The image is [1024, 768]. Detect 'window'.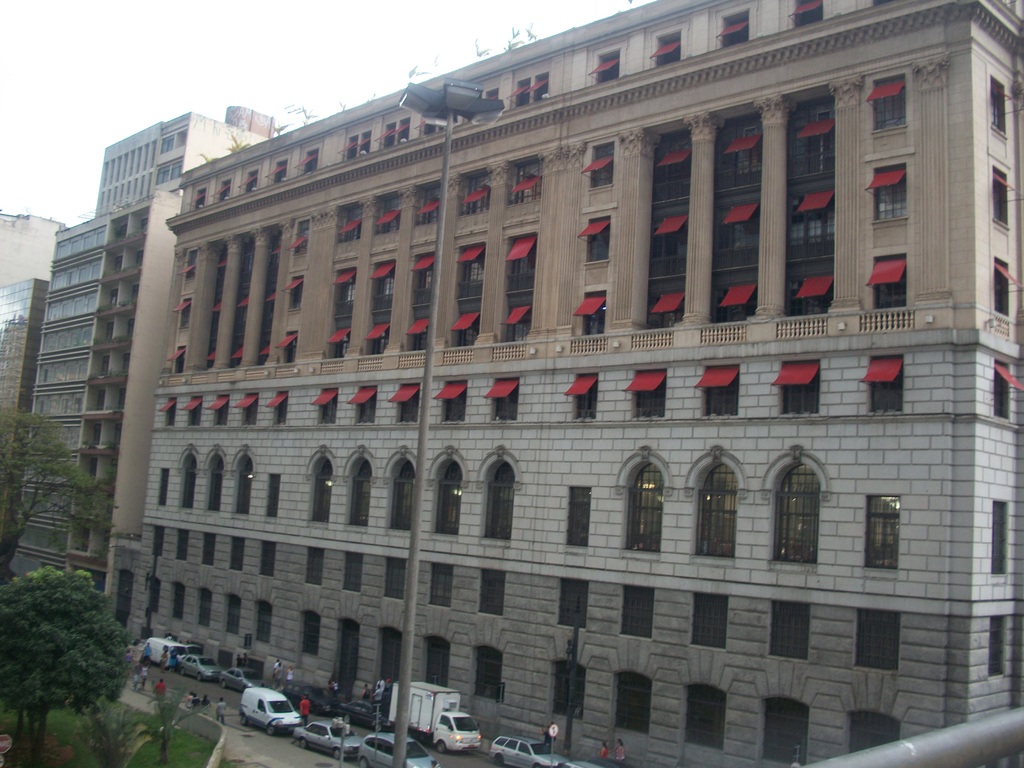
Detection: select_region(424, 636, 448, 688).
